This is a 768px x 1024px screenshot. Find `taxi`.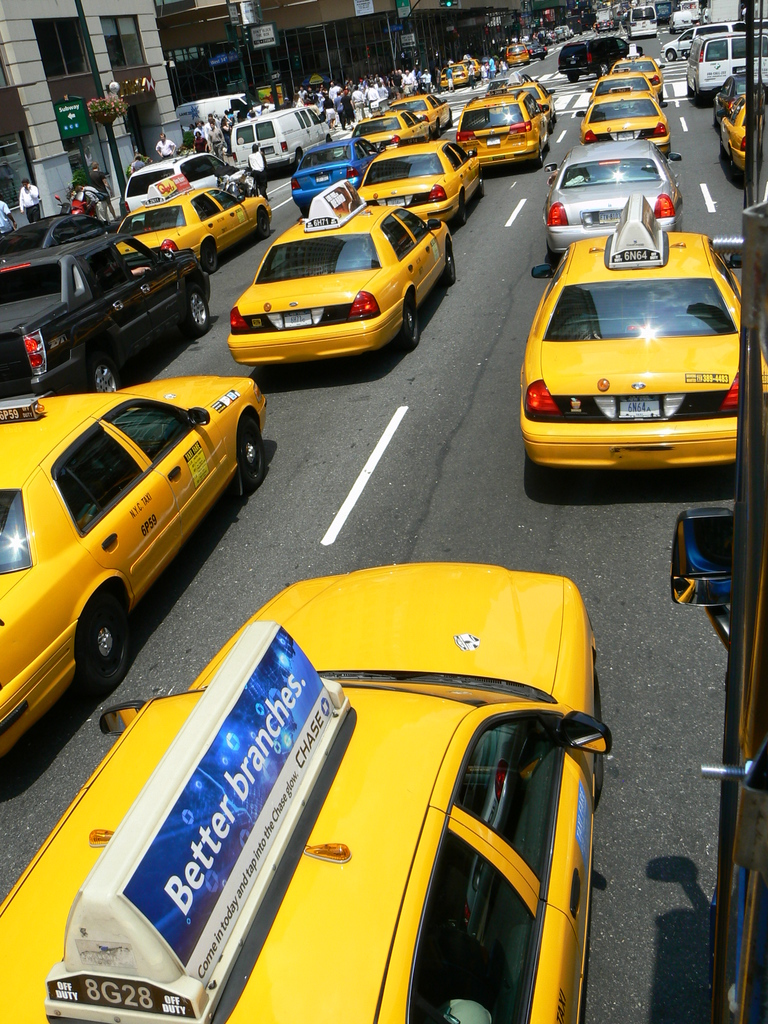
Bounding box: <region>438, 63, 468, 86</region>.
